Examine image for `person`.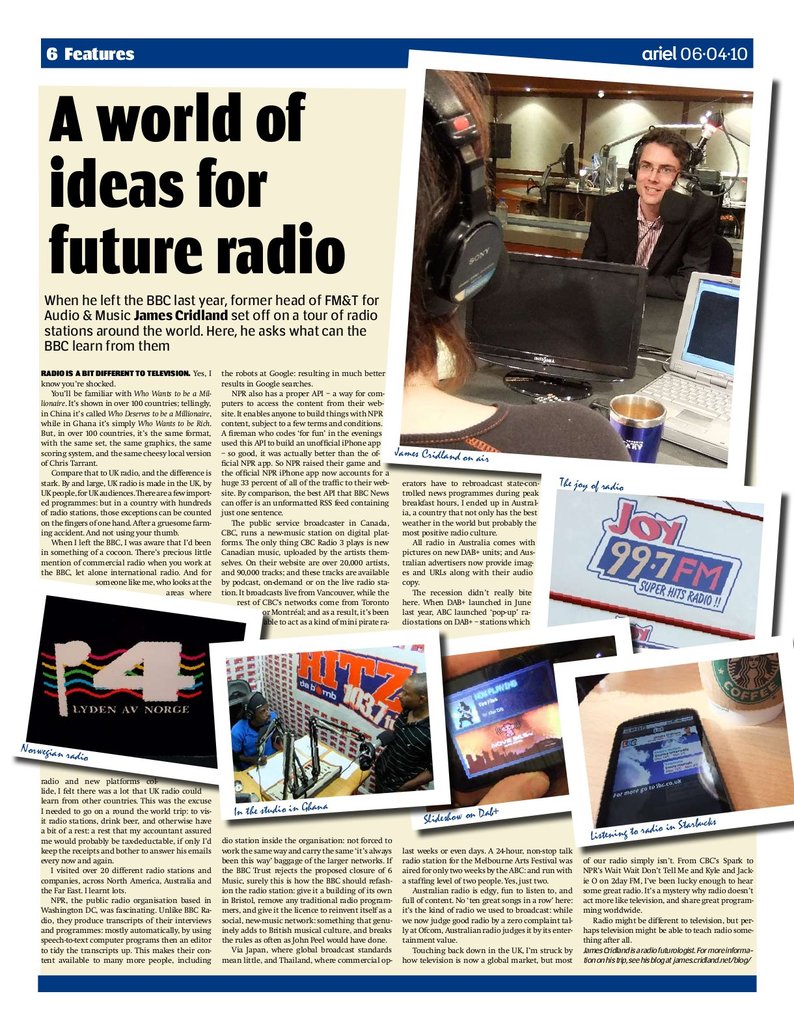
Examination result: box(400, 66, 635, 463).
